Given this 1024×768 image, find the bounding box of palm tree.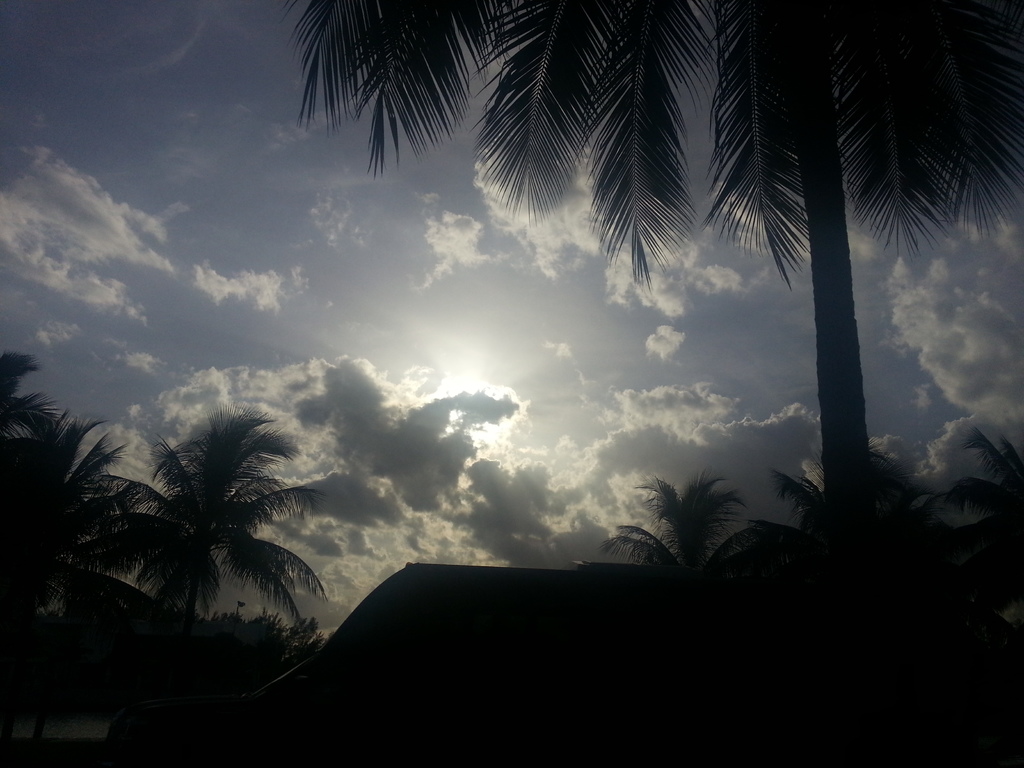
x1=940, y1=425, x2=1023, y2=607.
